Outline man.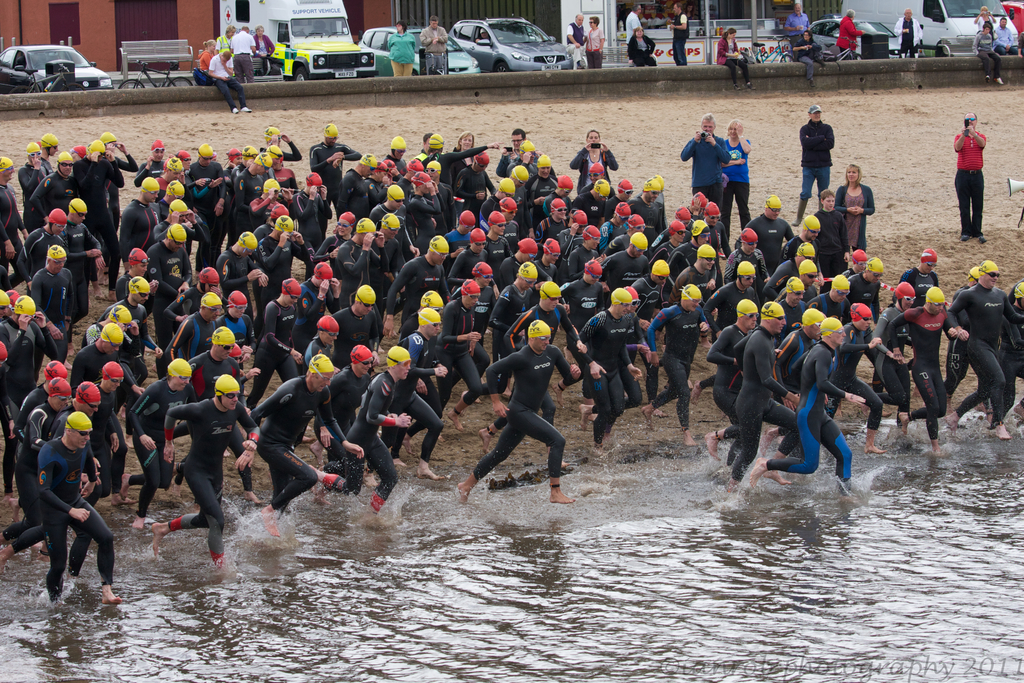
Outline: region(31, 152, 88, 222).
